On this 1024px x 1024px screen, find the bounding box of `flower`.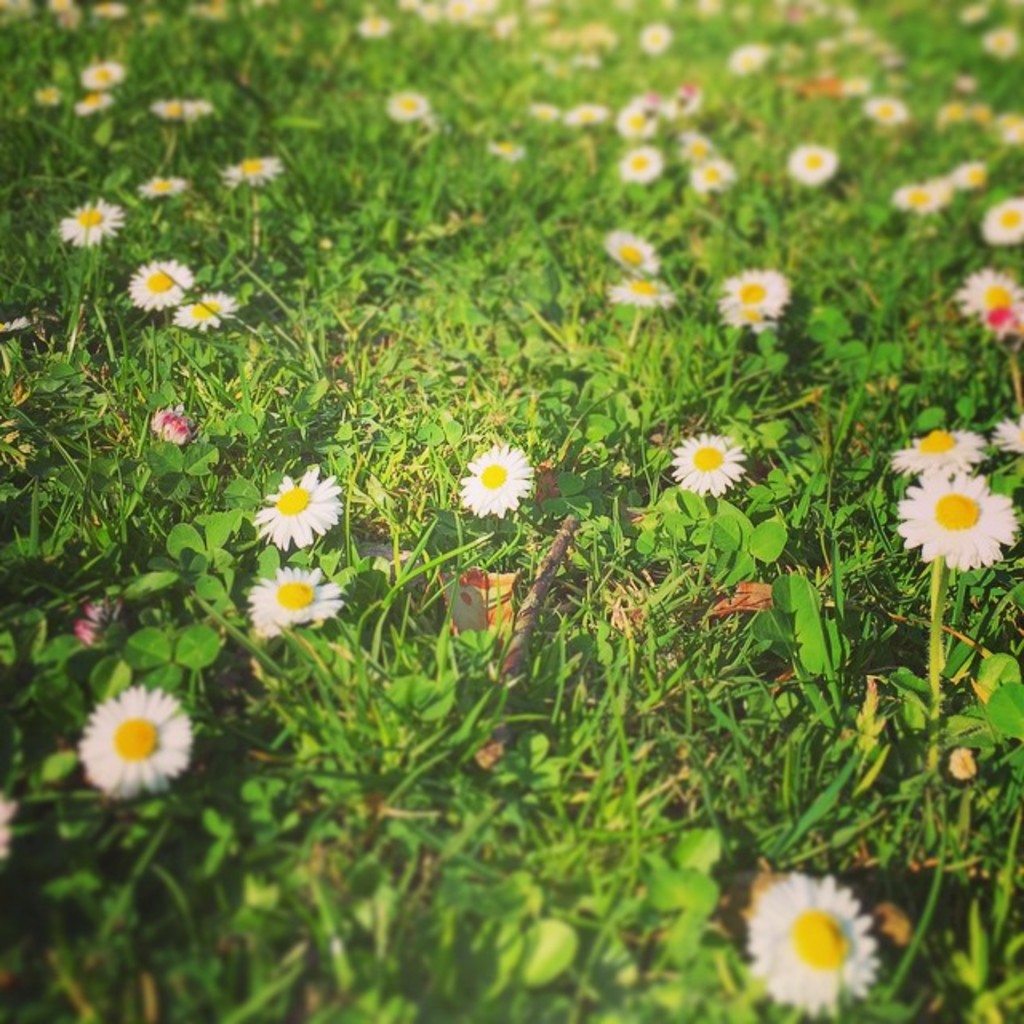
Bounding box: select_region(731, 866, 906, 1006).
